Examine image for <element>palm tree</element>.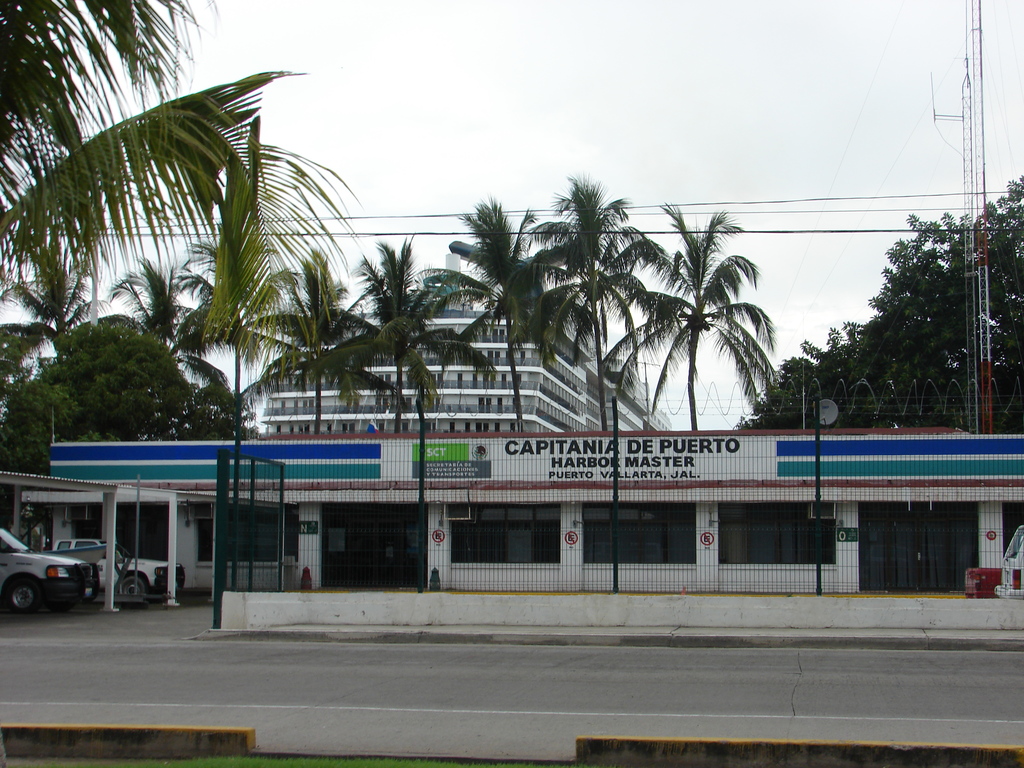
Examination result: 98/249/249/440.
